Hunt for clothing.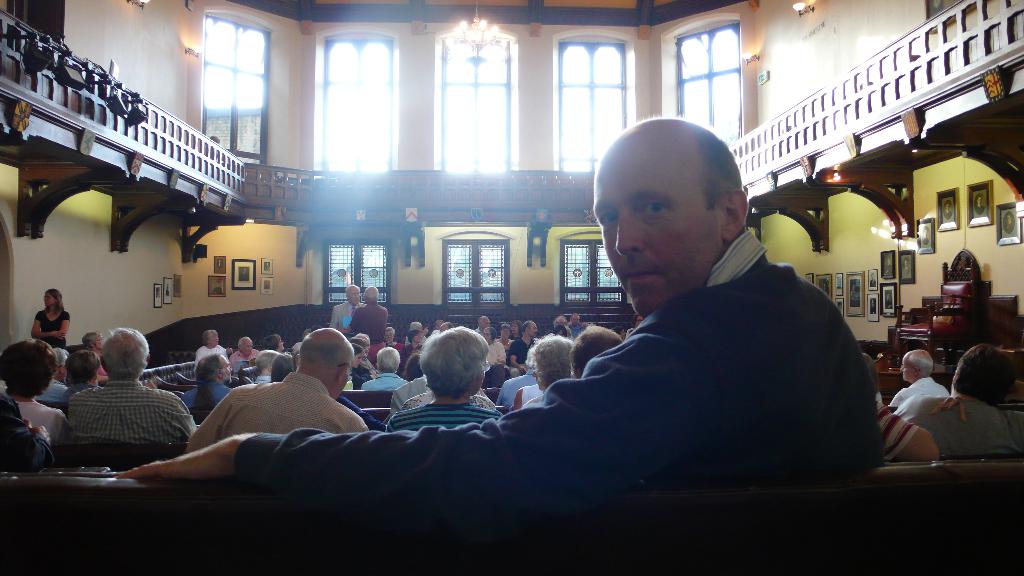
Hunted down at box=[872, 401, 914, 467].
